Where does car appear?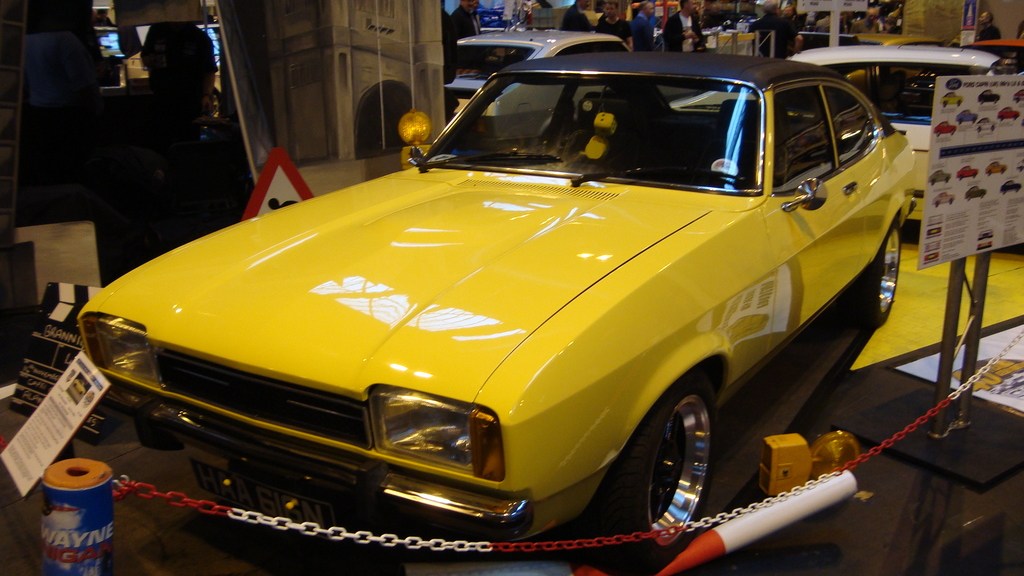
Appears at (x1=963, y1=185, x2=988, y2=200).
